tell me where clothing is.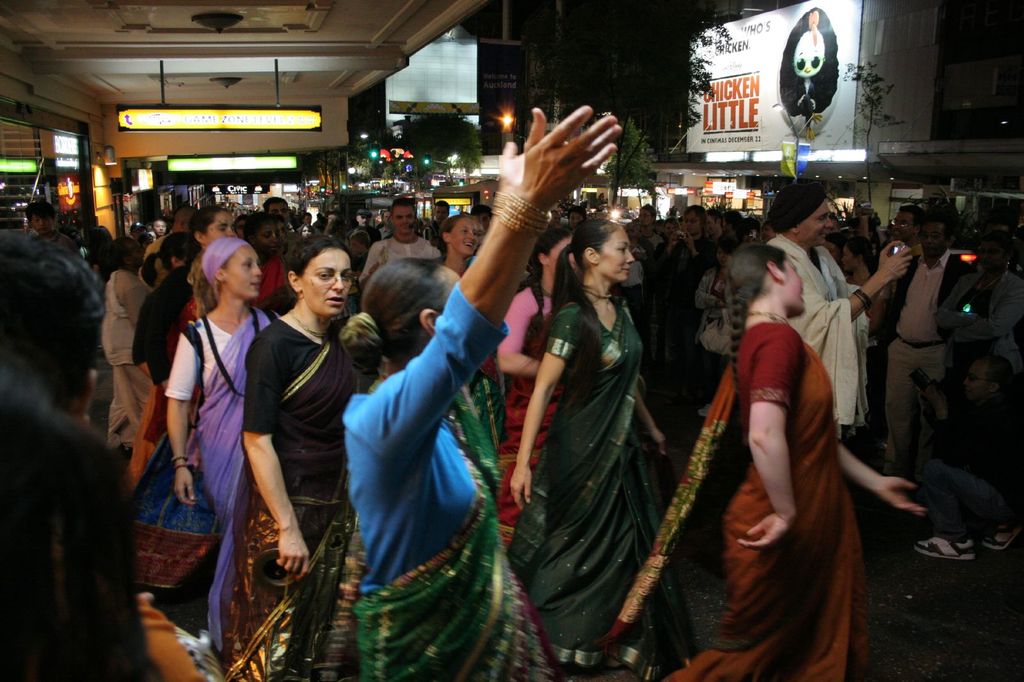
clothing is at 353 235 453 306.
